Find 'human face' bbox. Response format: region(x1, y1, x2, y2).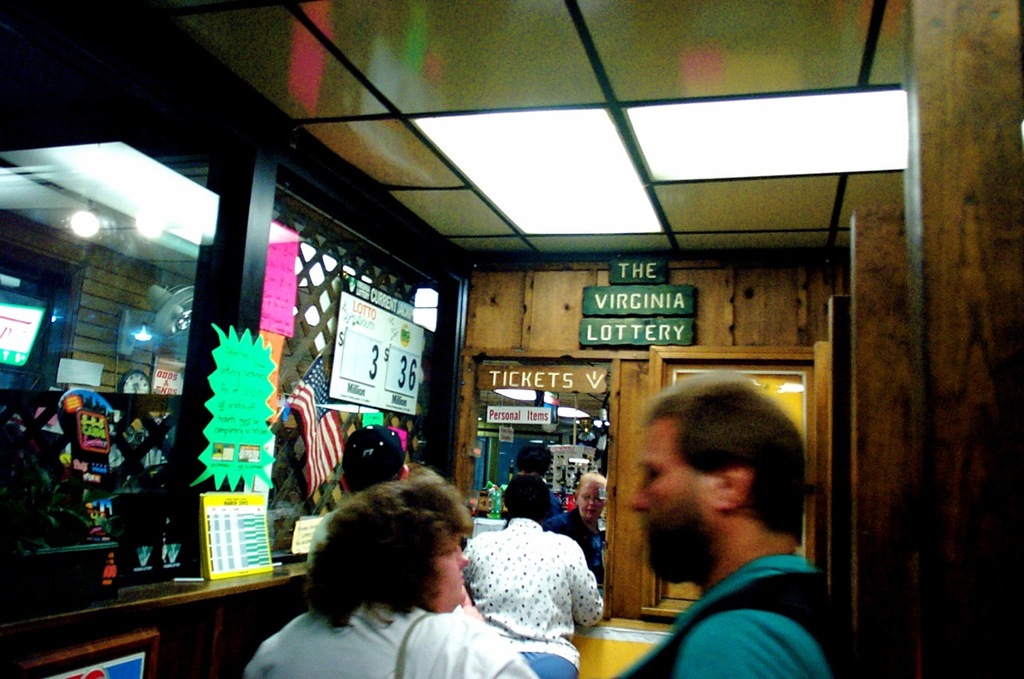
region(574, 486, 602, 521).
